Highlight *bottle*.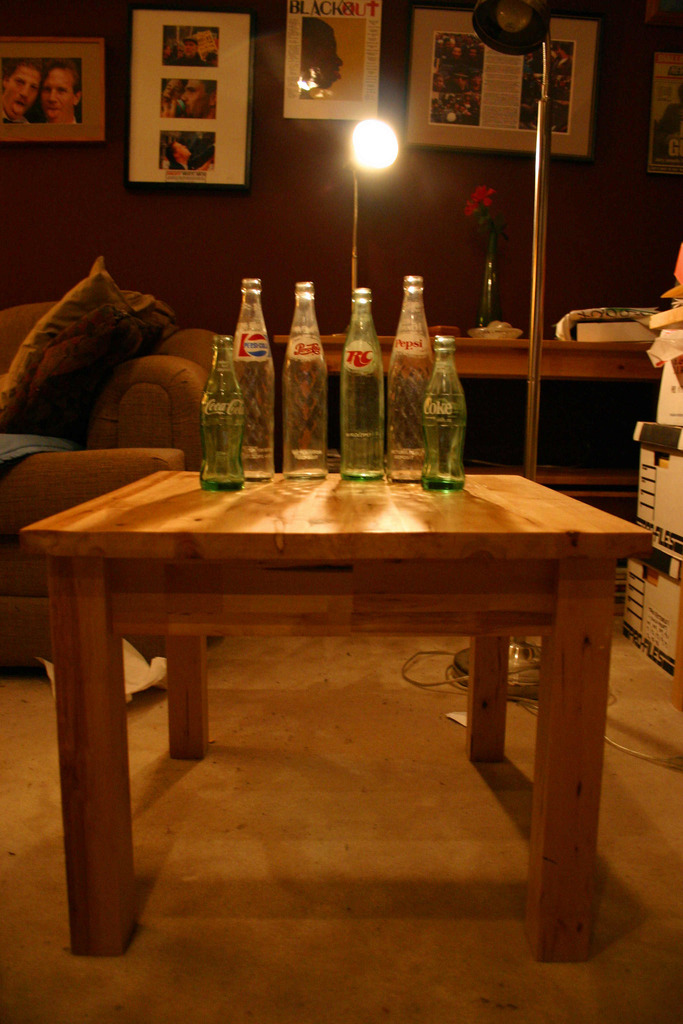
Highlighted region: x1=197 y1=342 x2=258 y2=488.
